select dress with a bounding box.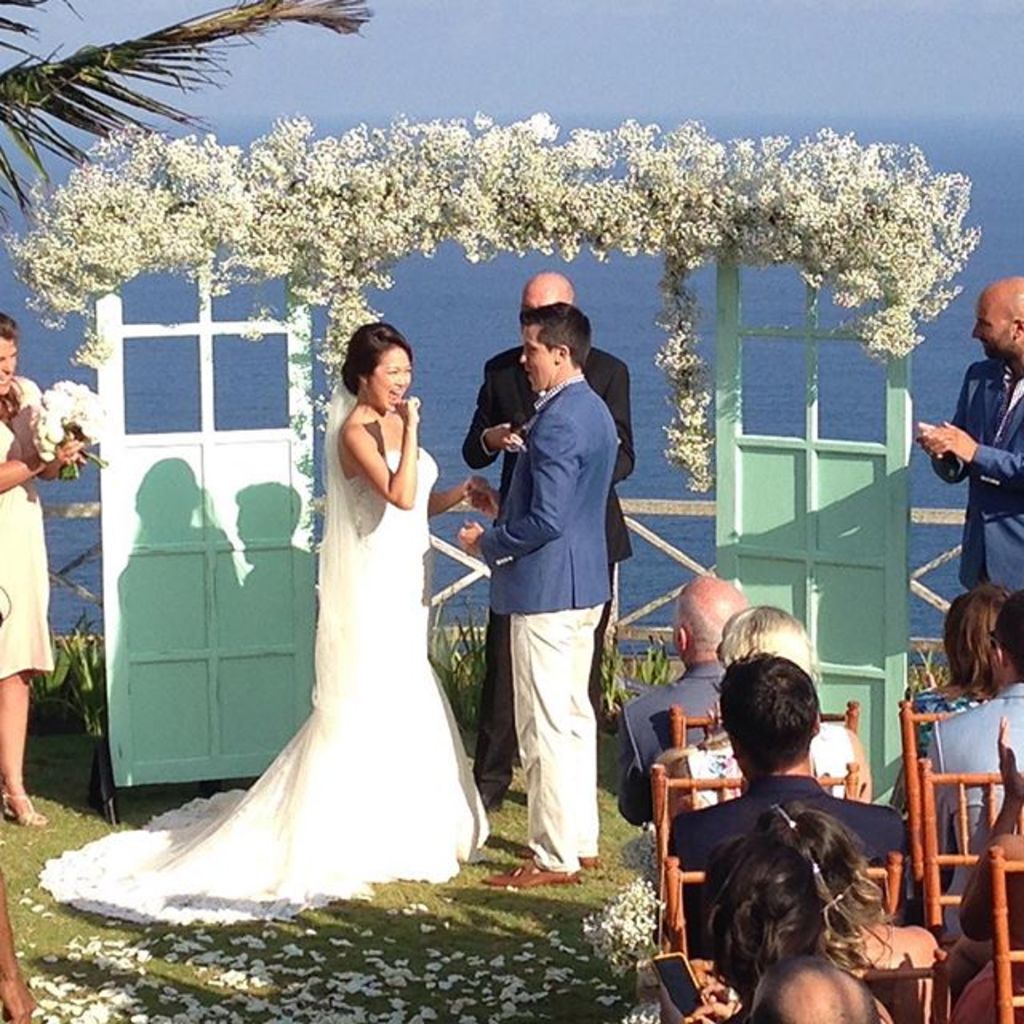
[0,379,69,675].
